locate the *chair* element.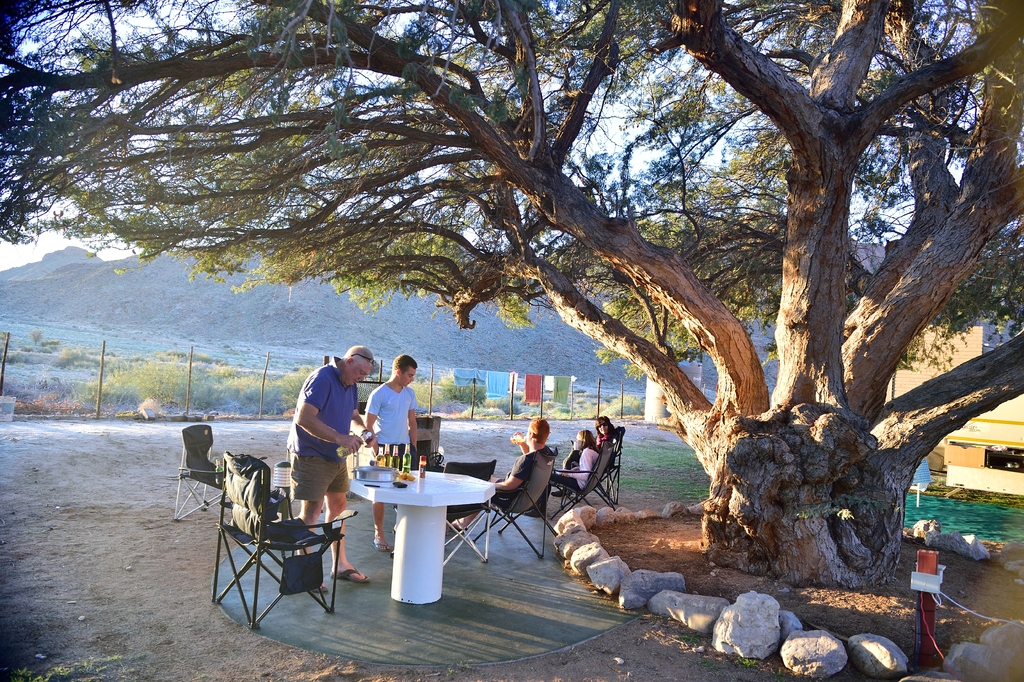
Element bbox: [left=600, top=420, right=623, bottom=506].
